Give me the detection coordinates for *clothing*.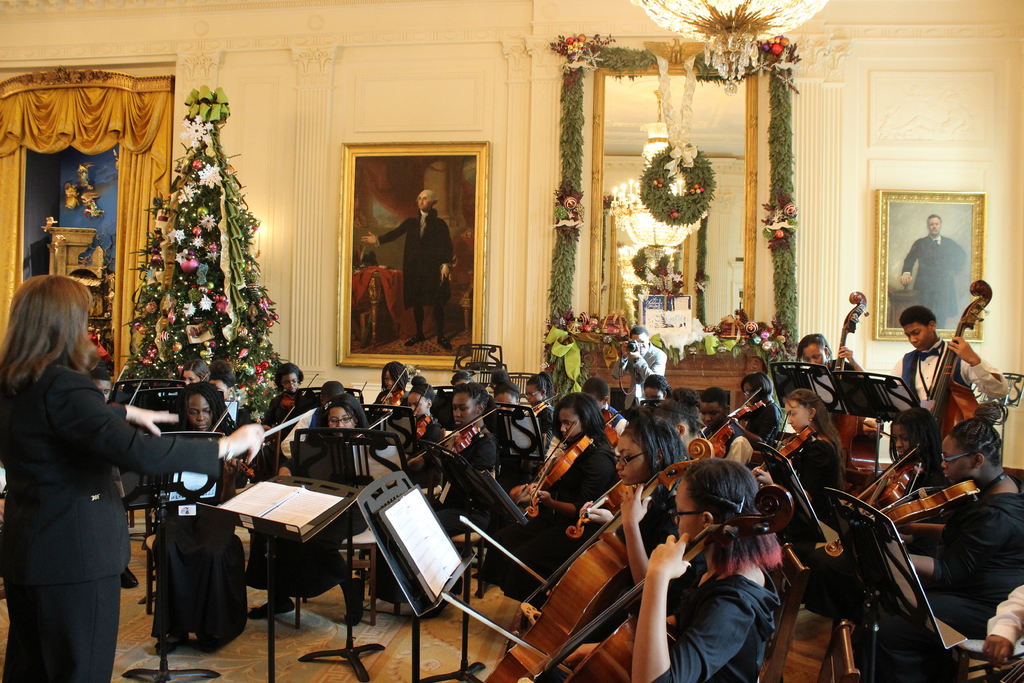
902/233/971/329.
